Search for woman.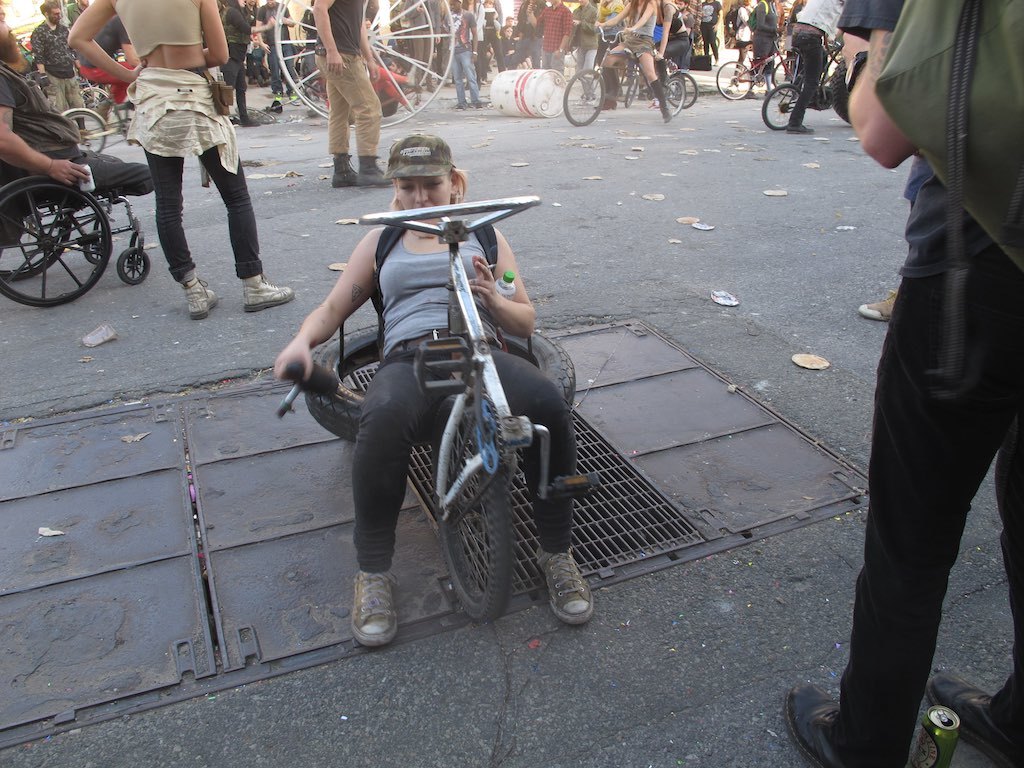
Found at x1=269, y1=132, x2=591, y2=651.
